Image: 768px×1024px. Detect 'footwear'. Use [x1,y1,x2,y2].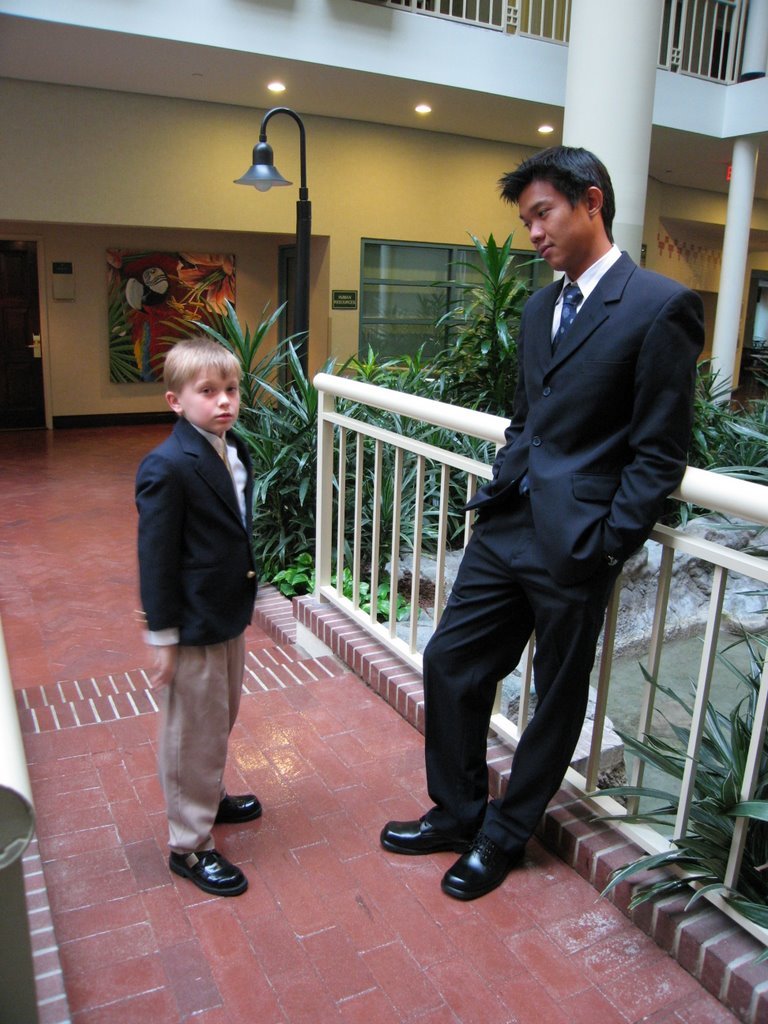
[214,790,269,824].
